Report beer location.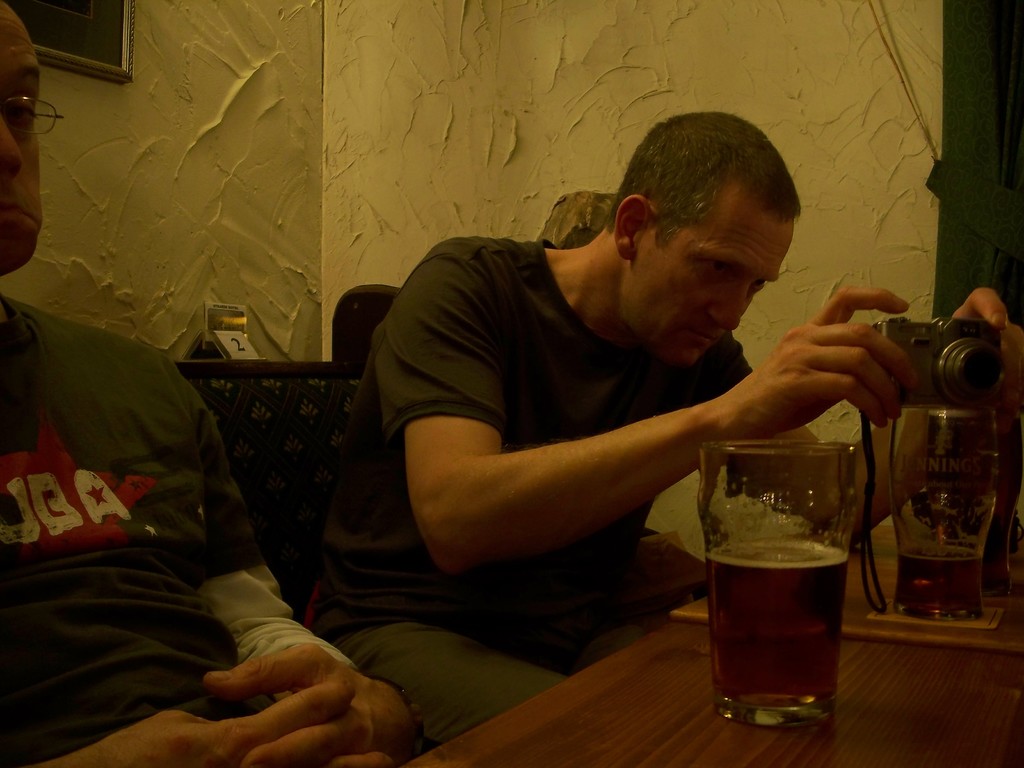
Report: {"x1": 710, "y1": 538, "x2": 854, "y2": 715}.
